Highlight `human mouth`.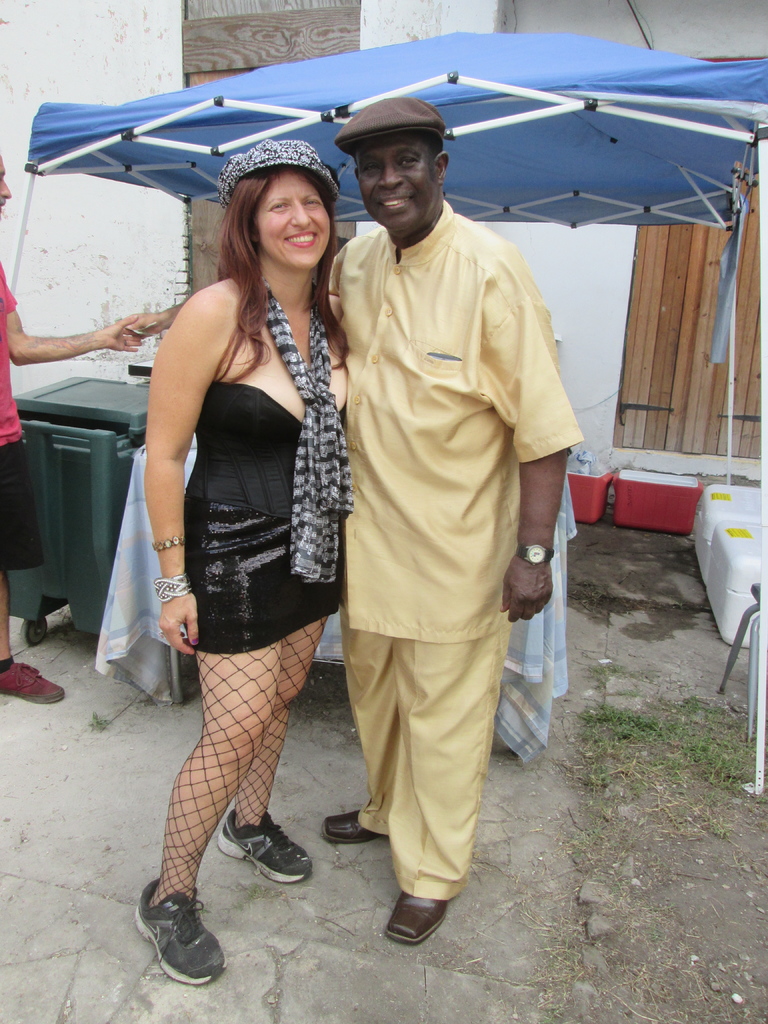
Highlighted region: box=[273, 225, 322, 249].
